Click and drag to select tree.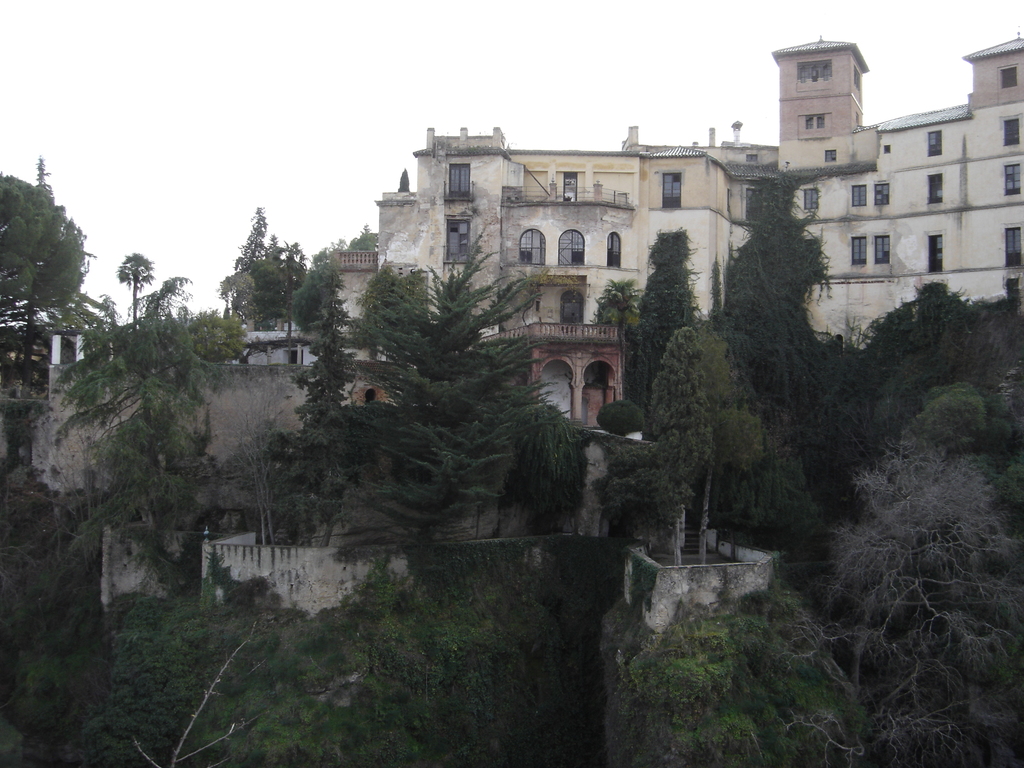
Selection: select_region(806, 413, 1023, 767).
